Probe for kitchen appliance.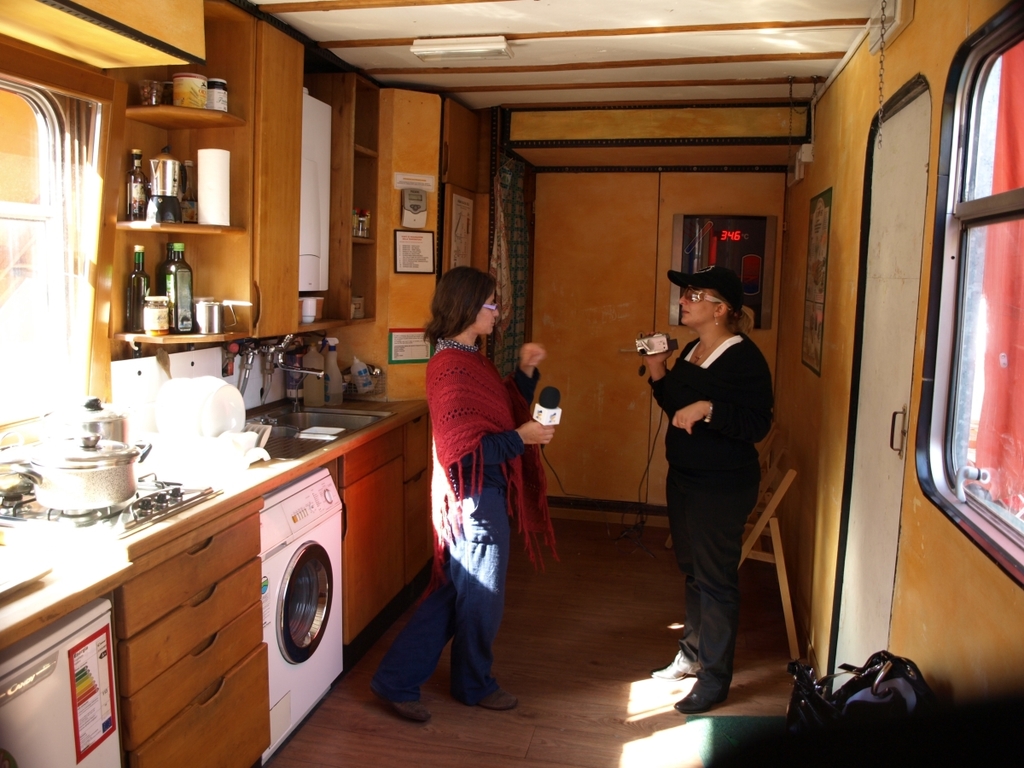
Probe result: <bbox>260, 471, 347, 759</bbox>.
